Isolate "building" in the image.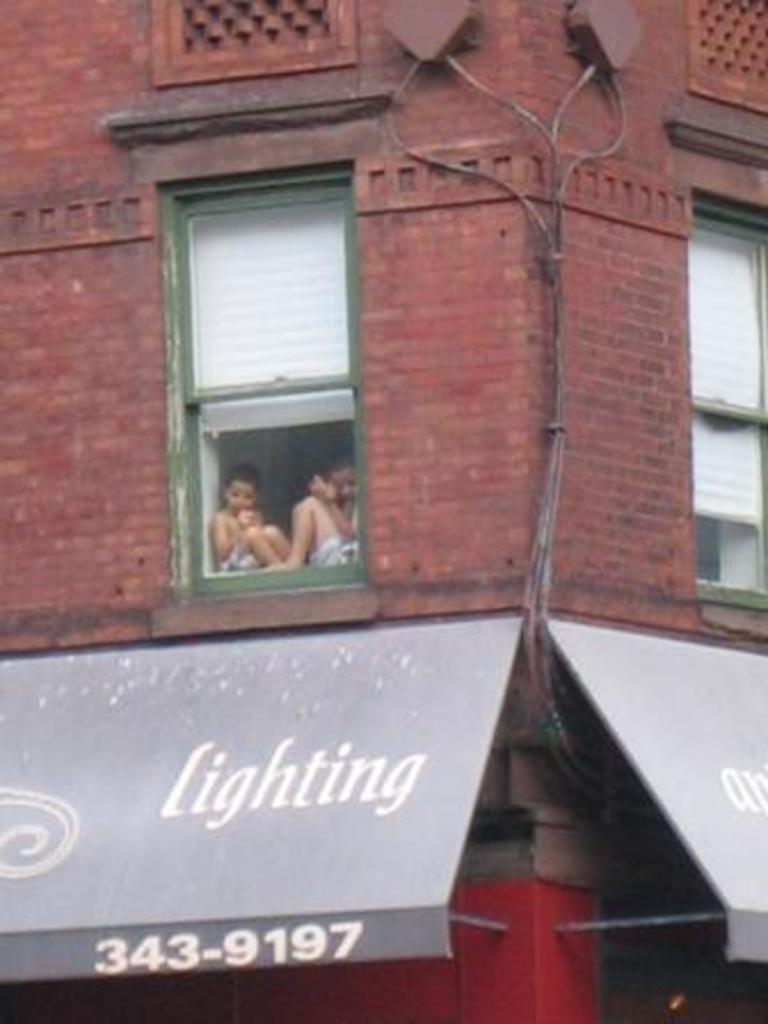
Isolated region: (0,0,766,1022).
